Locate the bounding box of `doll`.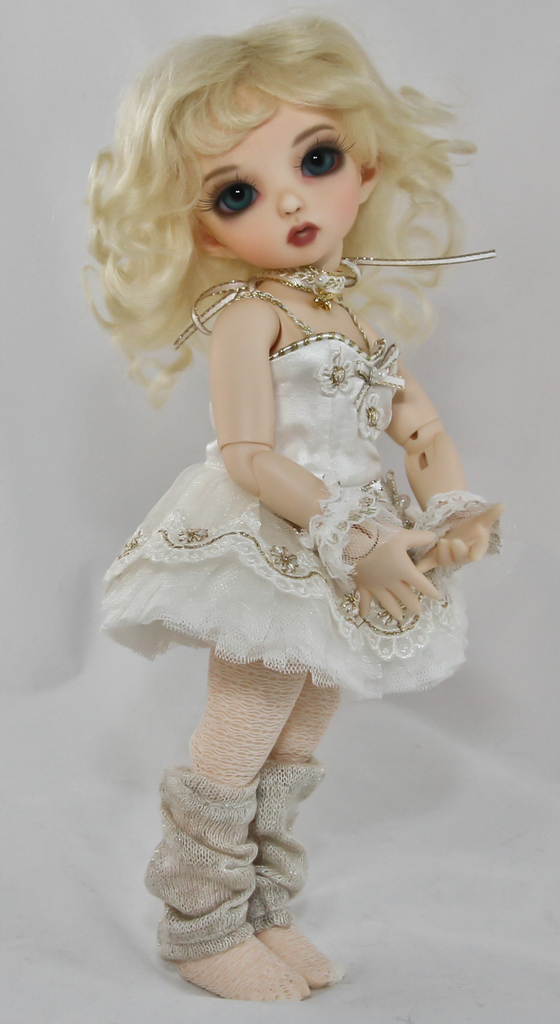
Bounding box: {"x1": 51, "y1": 42, "x2": 535, "y2": 968}.
